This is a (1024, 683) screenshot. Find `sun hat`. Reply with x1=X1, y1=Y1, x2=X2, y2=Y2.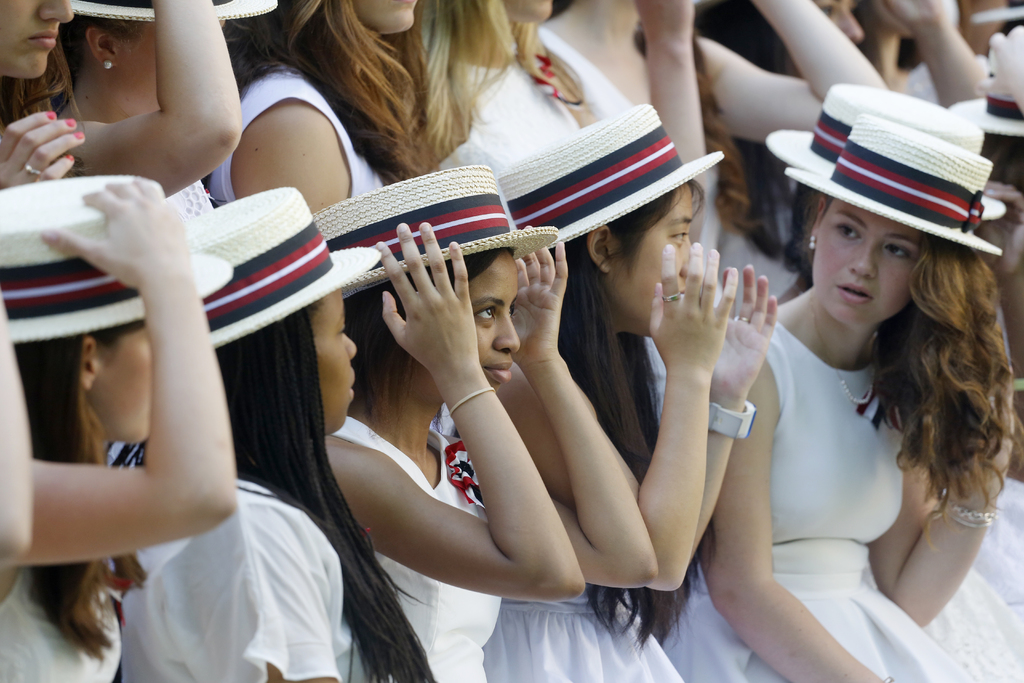
x1=492, y1=103, x2=727, y2=261.
